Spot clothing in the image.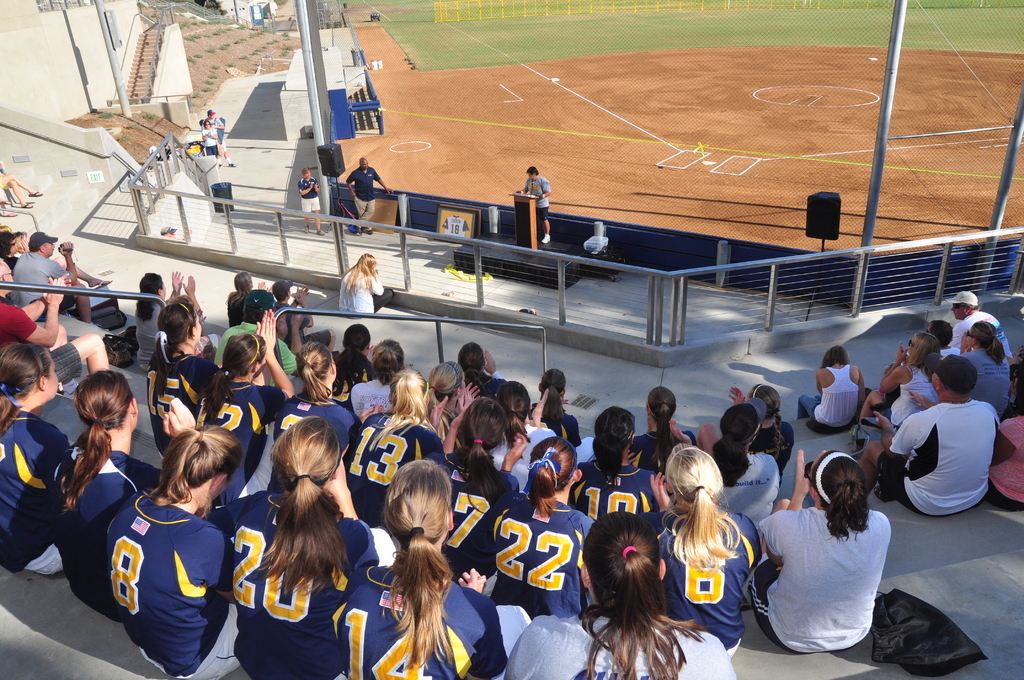
clothing found at box(502, 614, 755, 679).
